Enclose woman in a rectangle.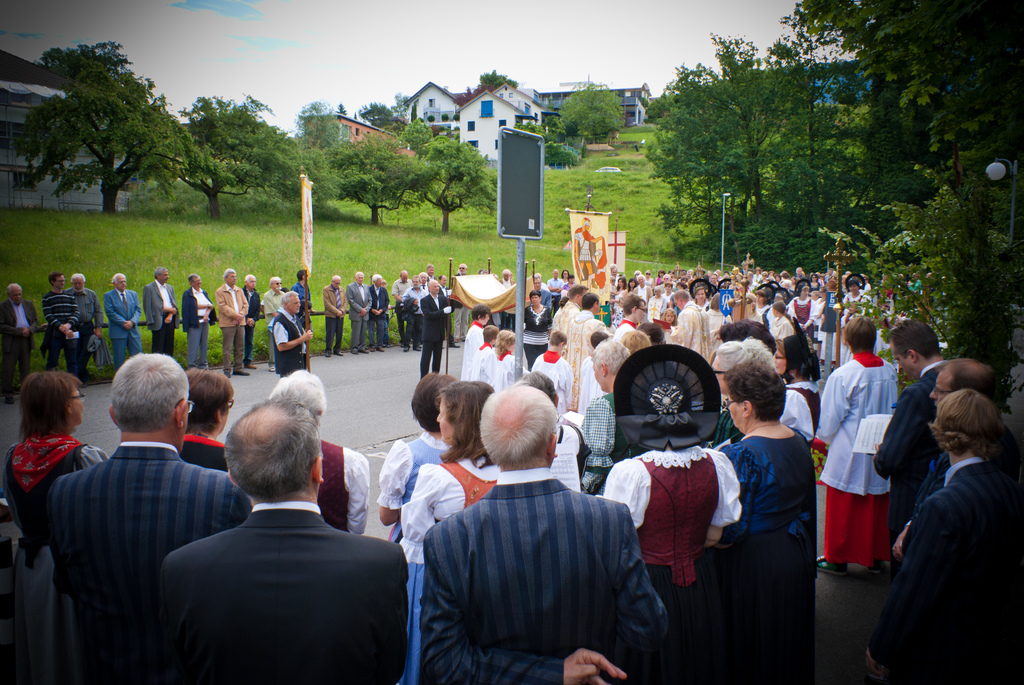
pyautogui.locateOnScreen(0, 368, 111, 684).
